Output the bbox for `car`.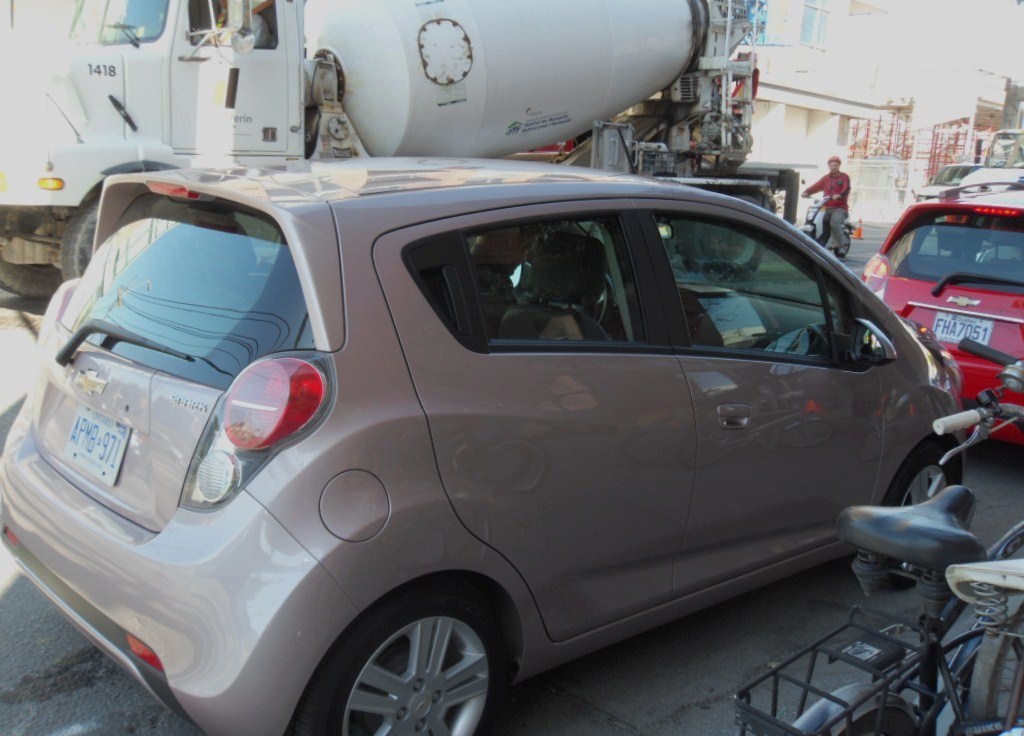
Rect(906, 162, 977, 194).
